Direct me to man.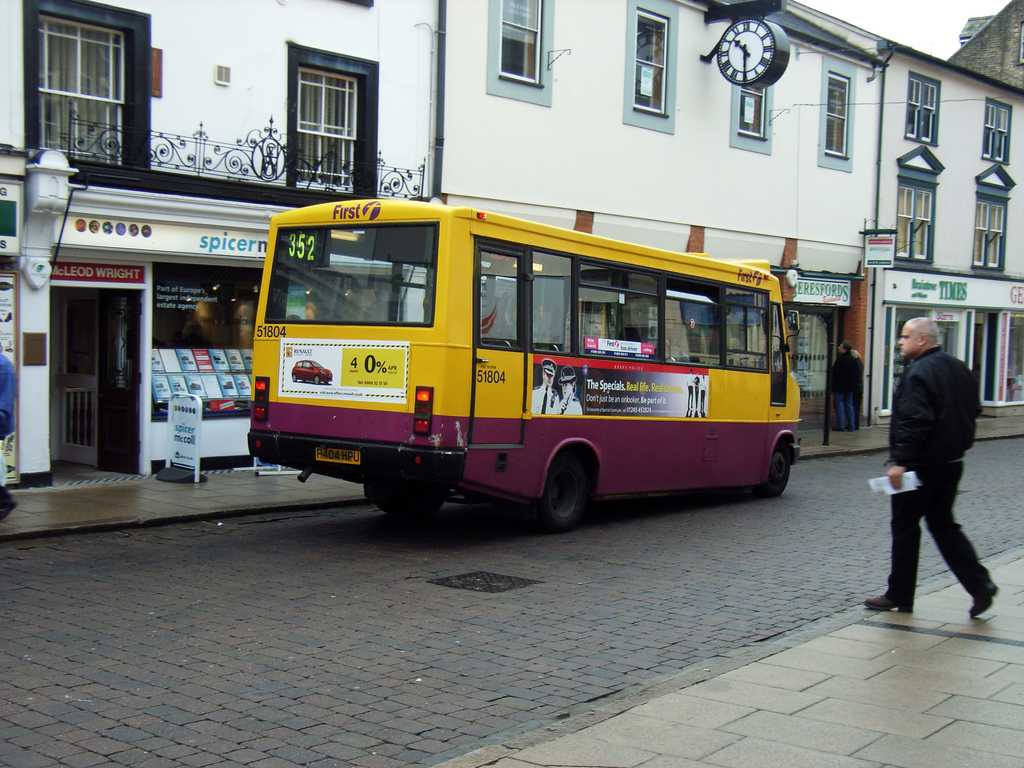
Direction: <box>867,316,1013,630</box>.
